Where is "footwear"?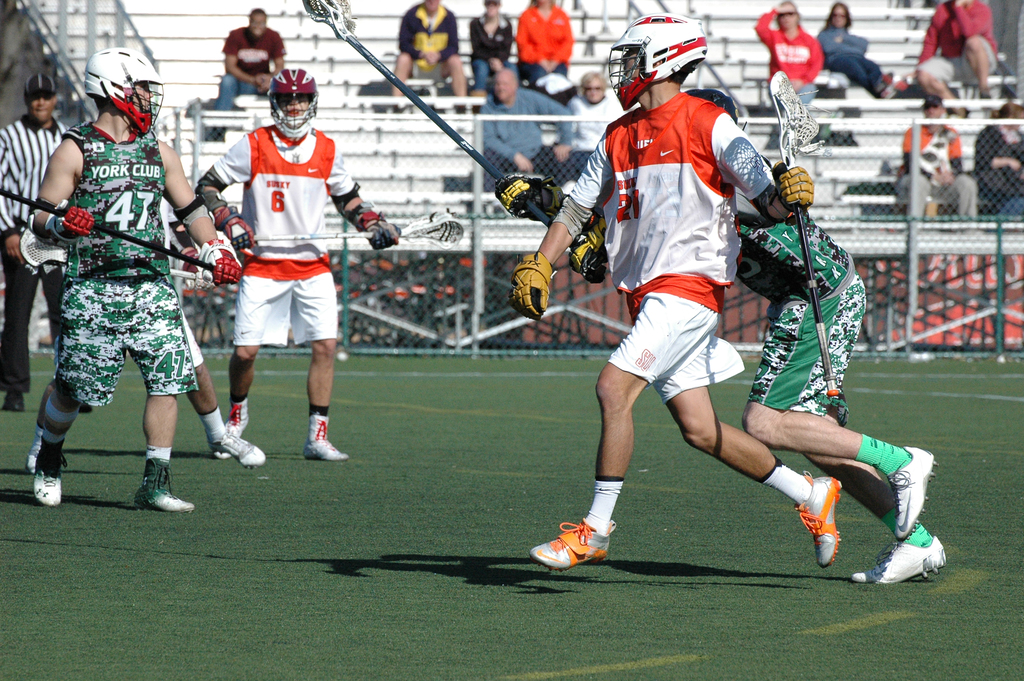
453,103,462,113.
